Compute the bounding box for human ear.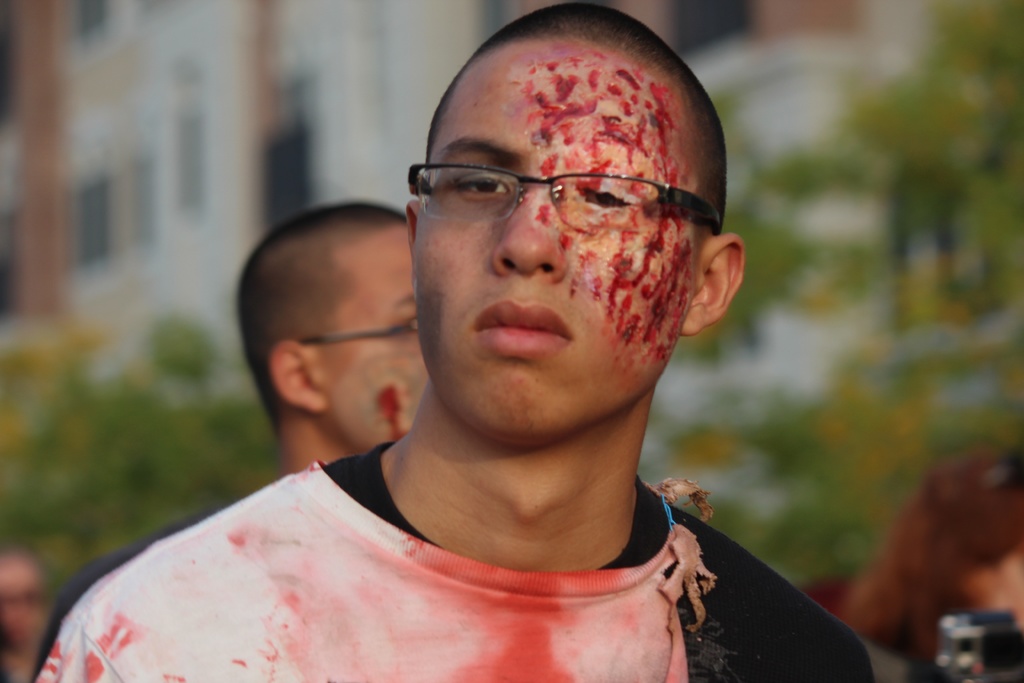
left=268, top=342, right=327, bottom=413.
